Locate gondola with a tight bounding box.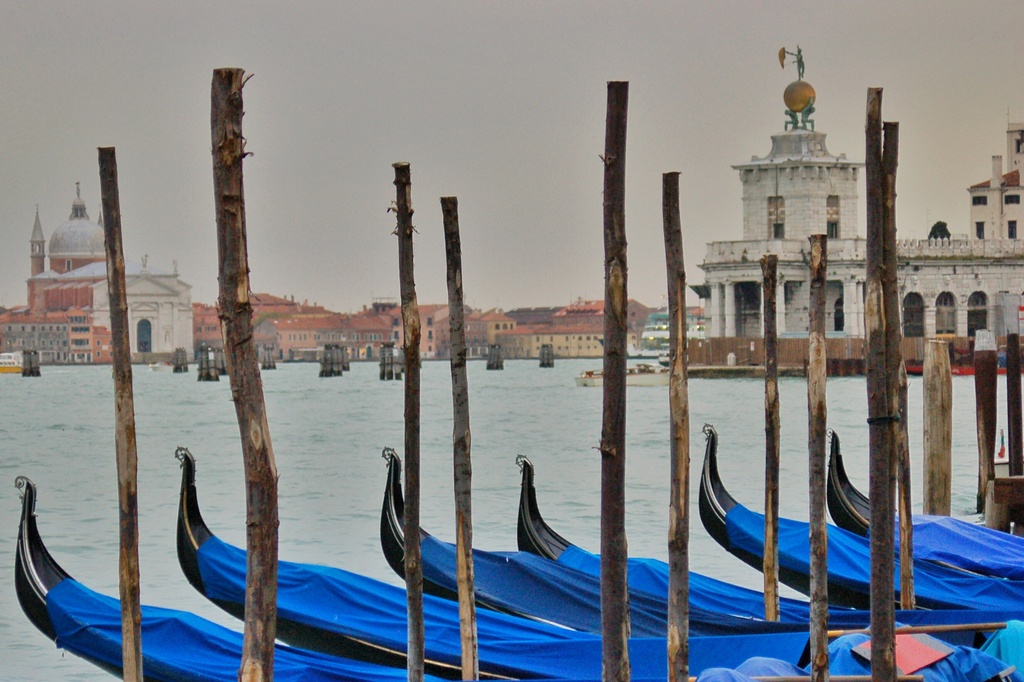
x1=166 y1=433 x2=1023 y2=681.
